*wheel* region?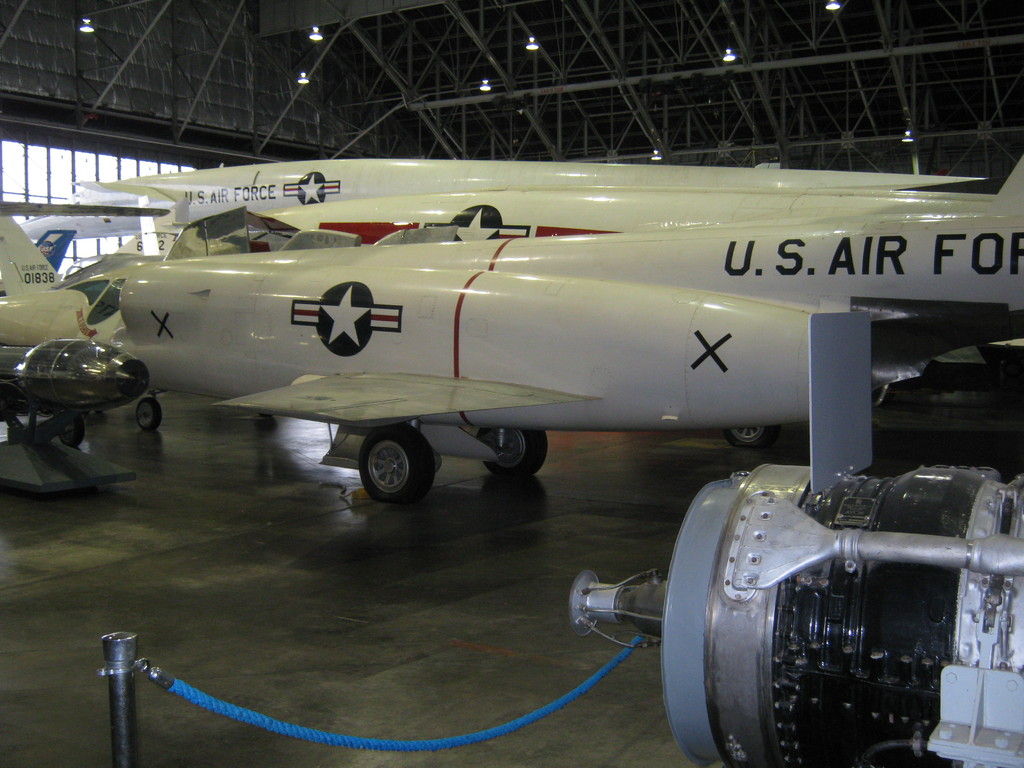
<region>61, 415, 84, 445</region>
